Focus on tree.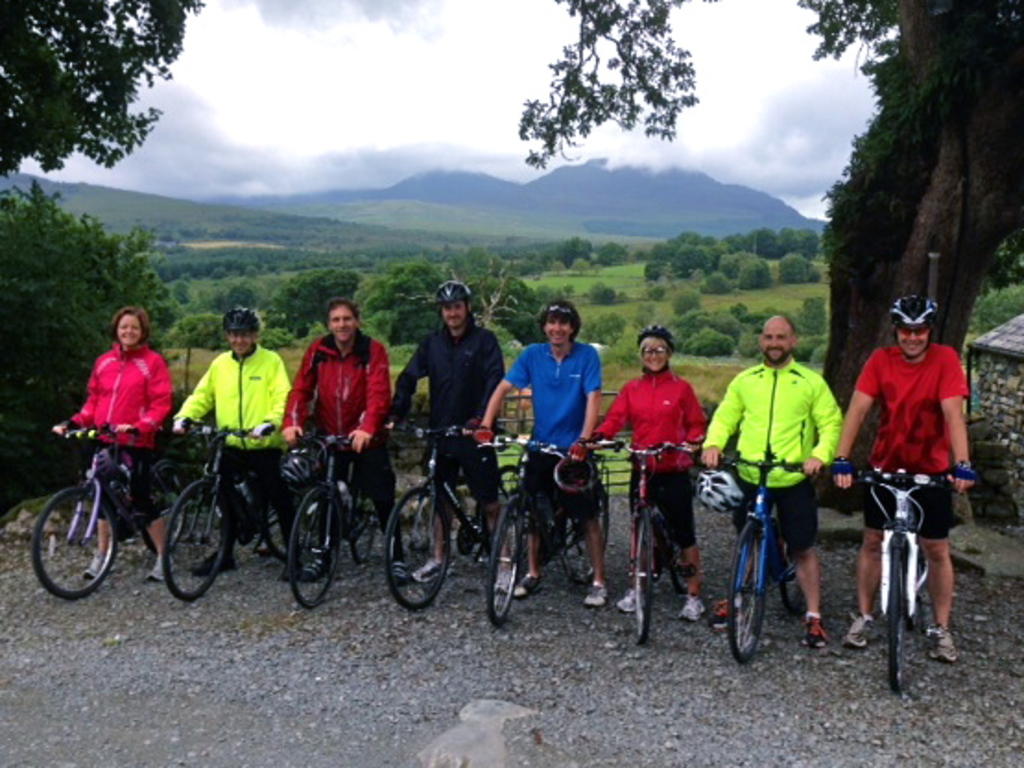
Focused at 177 310 234 354.
